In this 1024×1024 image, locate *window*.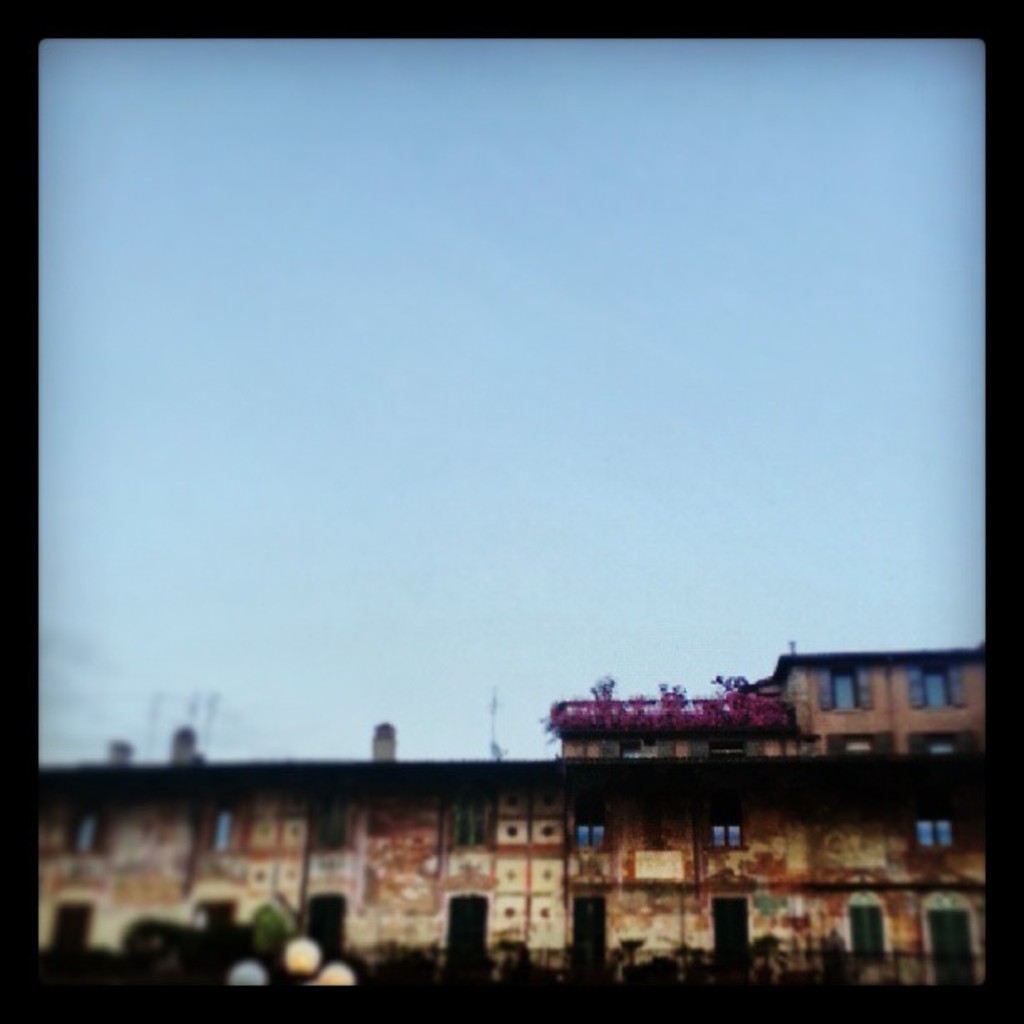
Bounding box: locate(704, 815, 755, 850).
